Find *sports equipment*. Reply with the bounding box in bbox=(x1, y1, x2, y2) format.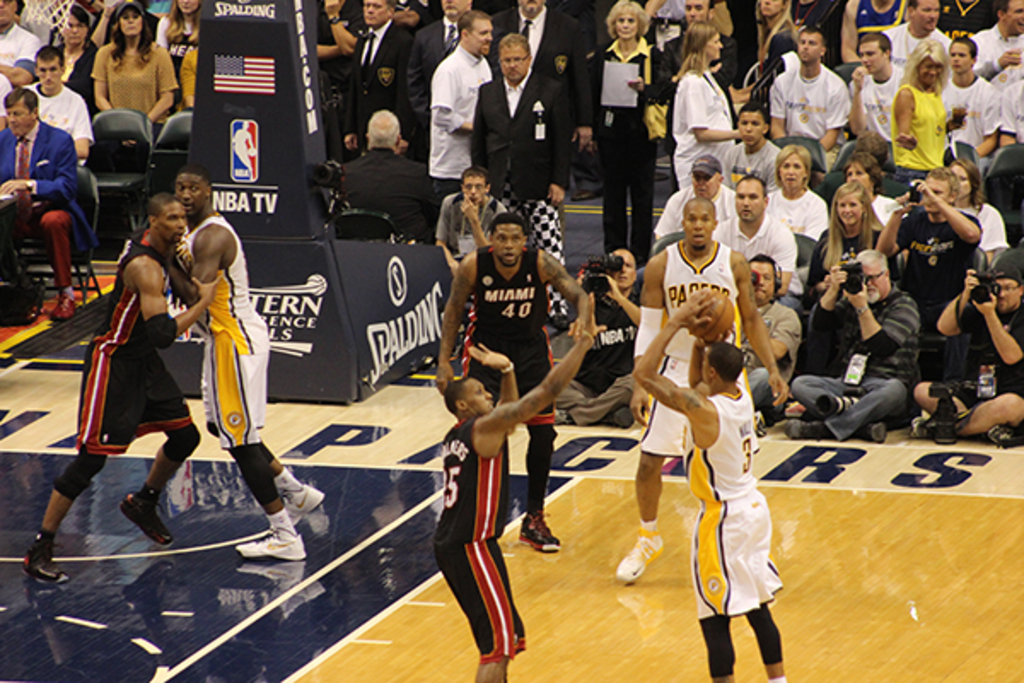
bbox=(684, 289, 730, 347).
